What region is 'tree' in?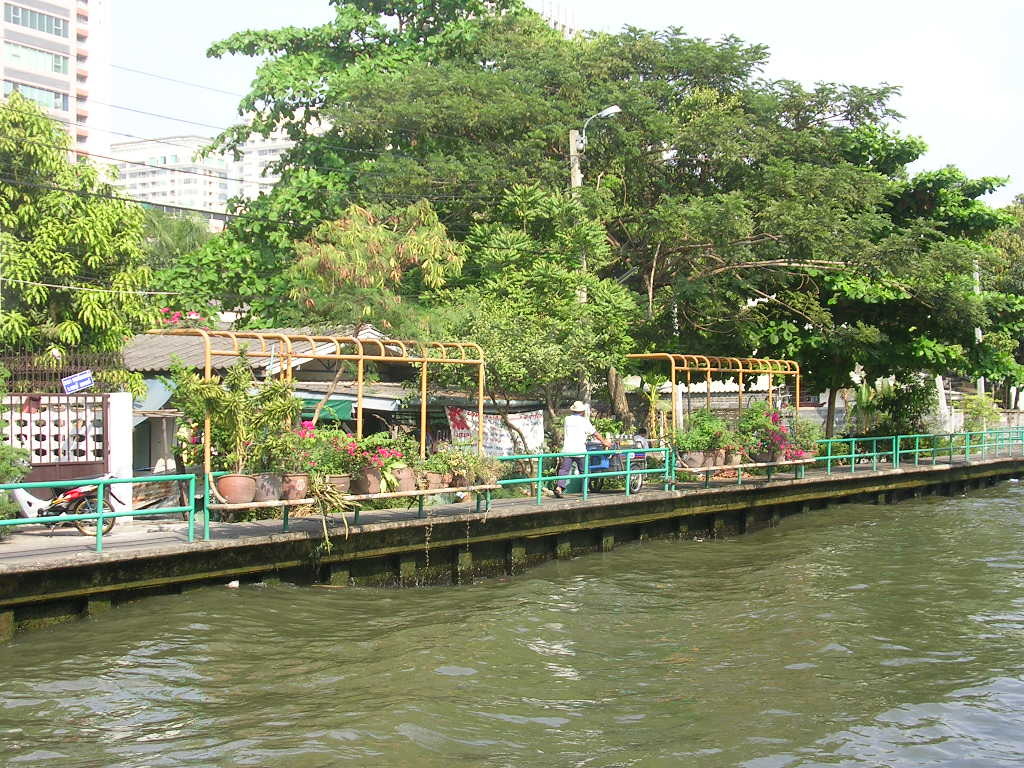
(0, 76, 165, 373).
